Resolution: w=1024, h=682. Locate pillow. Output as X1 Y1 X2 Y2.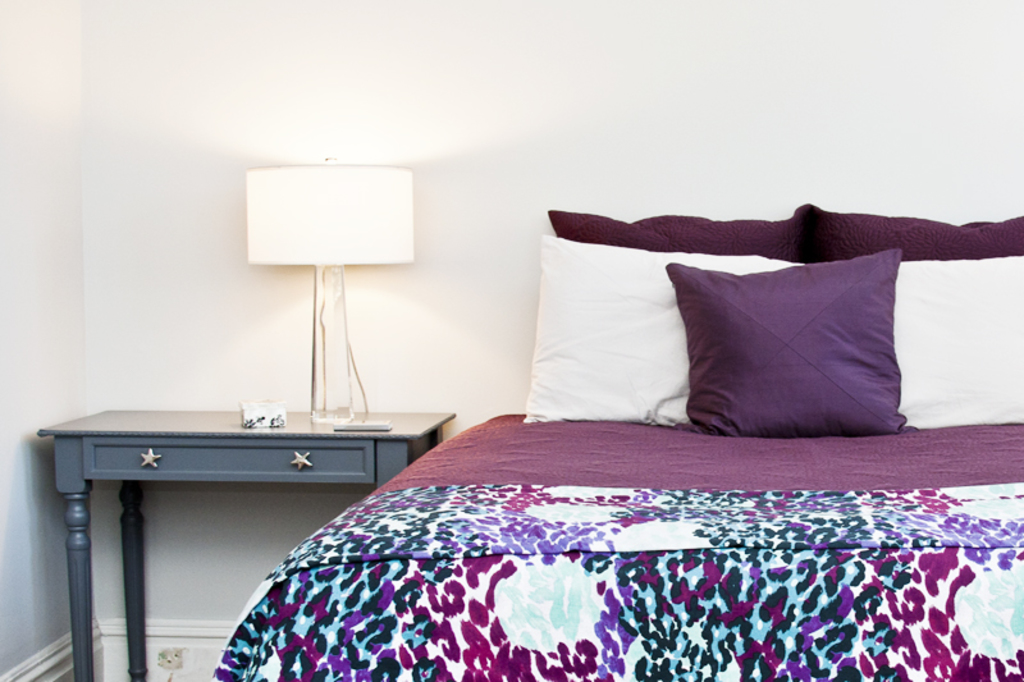
804 211 1023 250.
